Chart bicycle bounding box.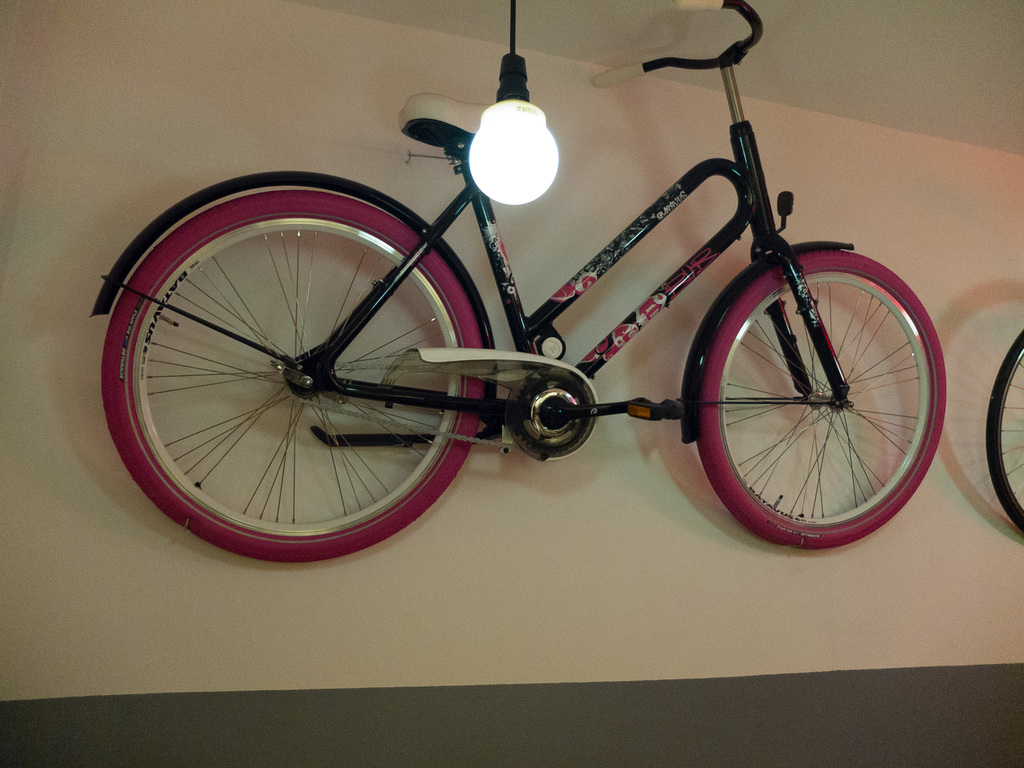
Charted: [984,330,1023,534].
